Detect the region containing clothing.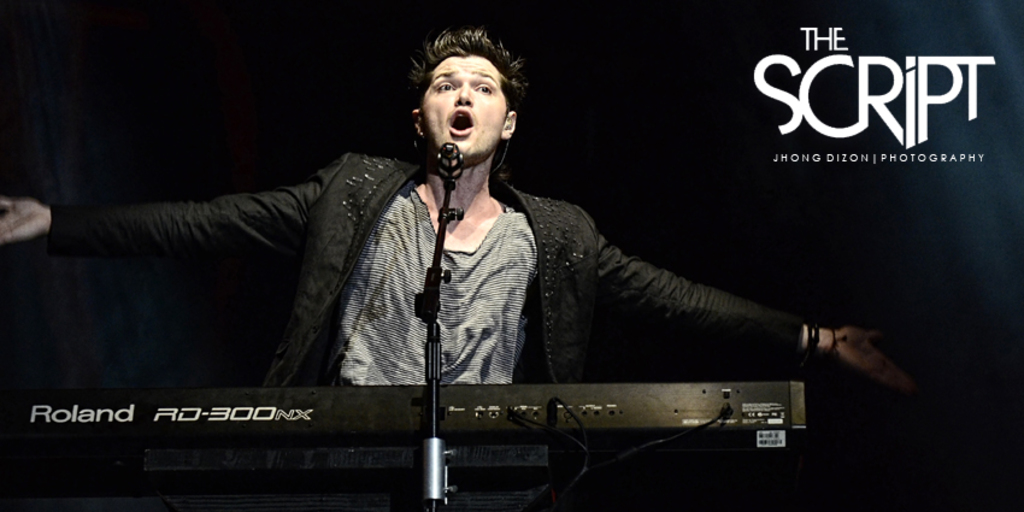
(left=78, top=49, right=864, bottom=458).
